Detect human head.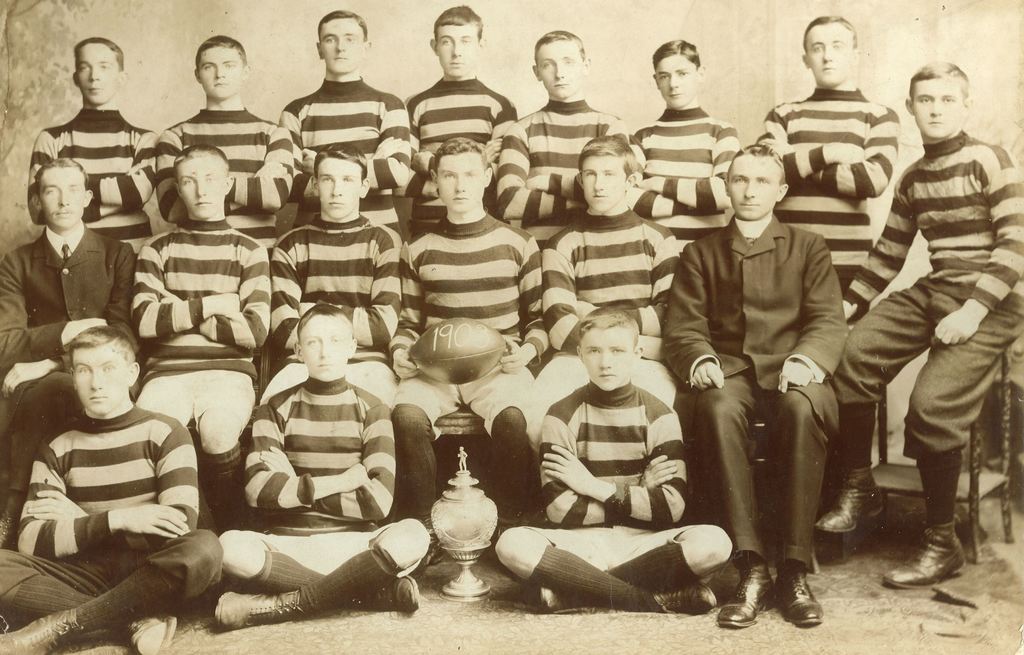
Detected at rect(193, 35, 252, 99).
